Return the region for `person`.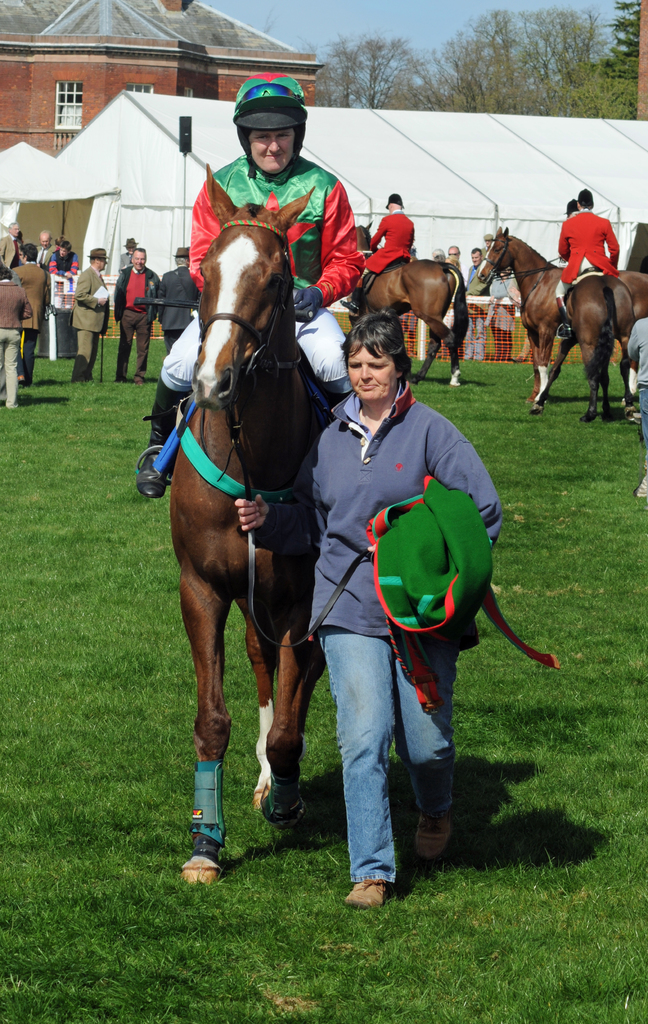
Rect(0, 264, 33, 406).
